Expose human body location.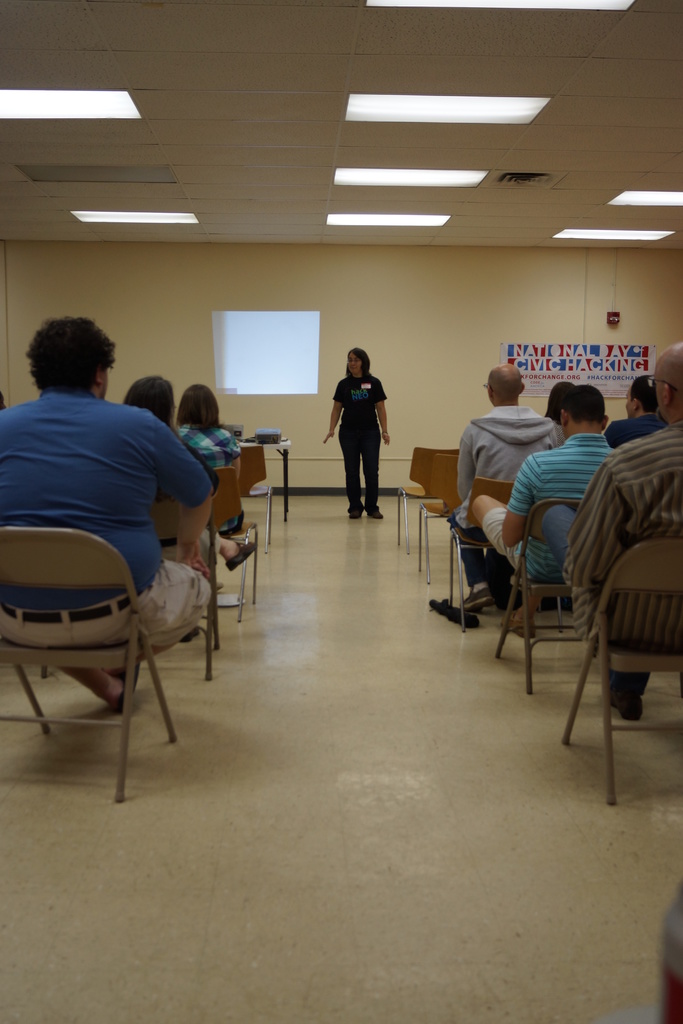
Exposed at <bbox>546, 379, 565, 423</bbox>.
